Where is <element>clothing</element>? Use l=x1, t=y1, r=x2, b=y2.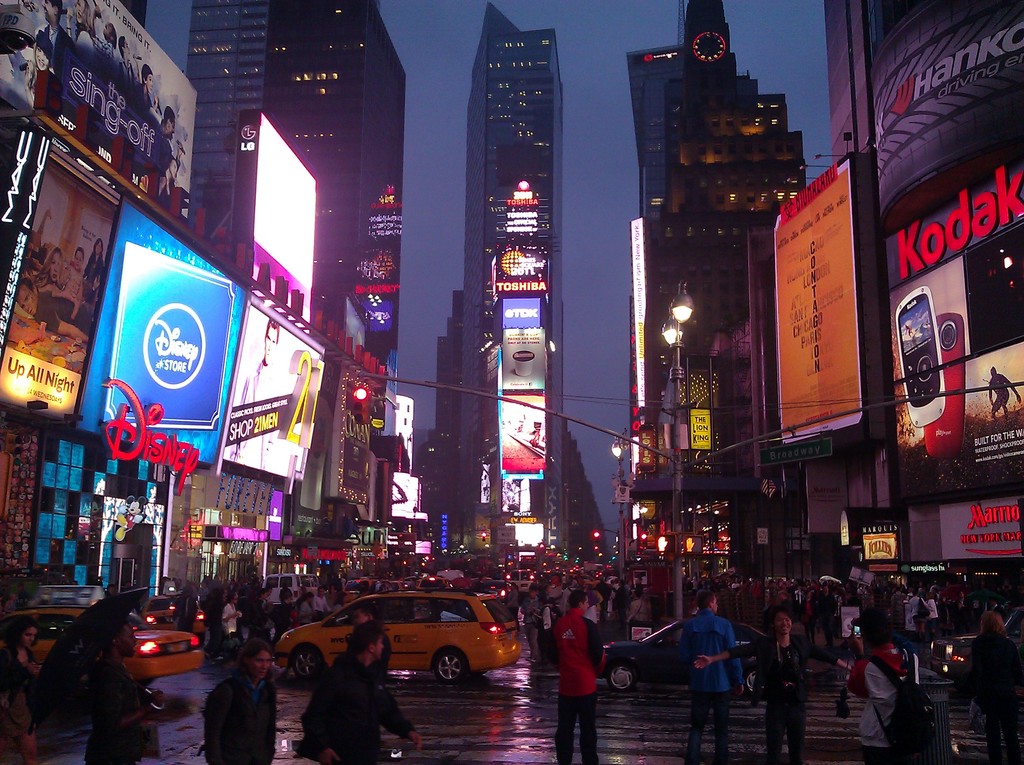
l=672, t=595, r=742, b=764.
